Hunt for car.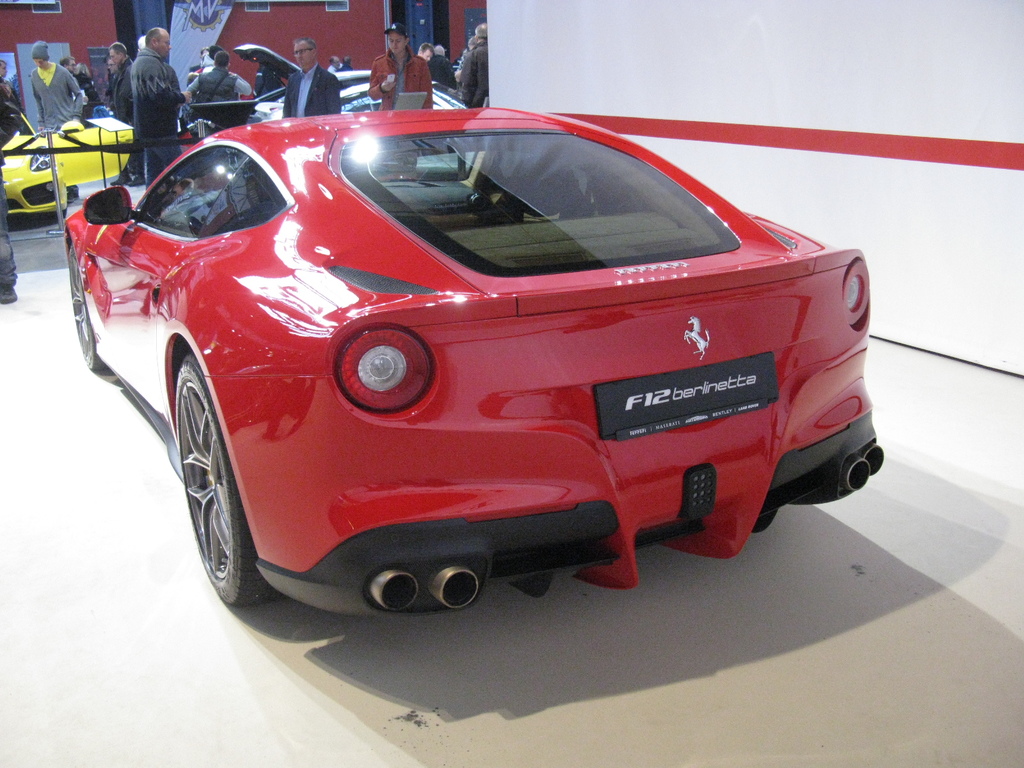
Hunted down at {"x1": 65, "y1": 111, "x2": 884, "y2": 607}.
